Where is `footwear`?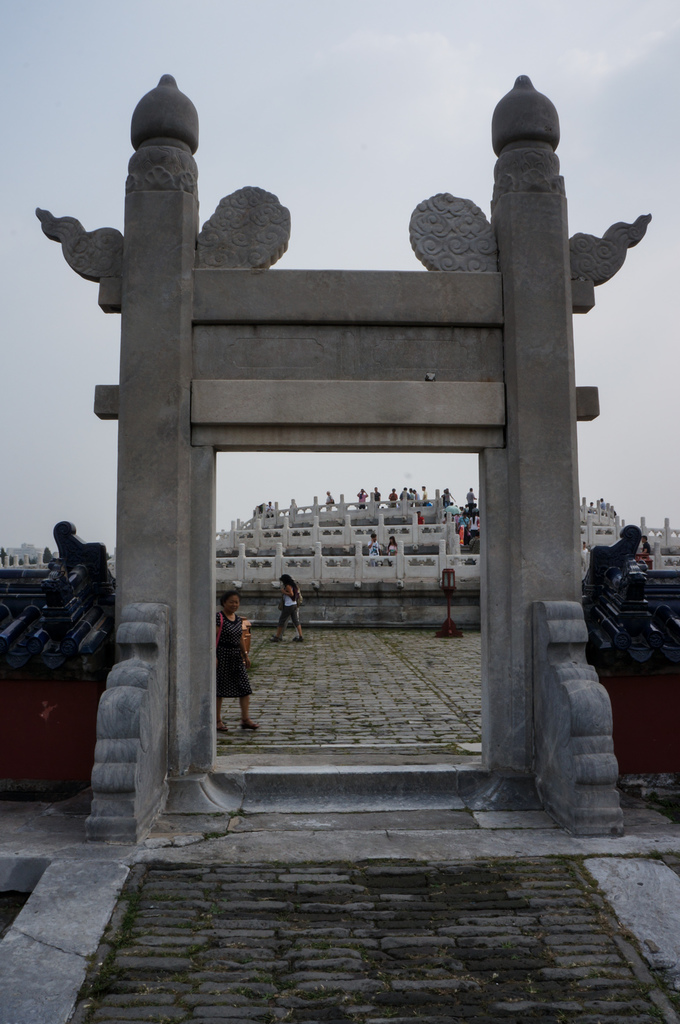
box(242, 719, 266, 732).
